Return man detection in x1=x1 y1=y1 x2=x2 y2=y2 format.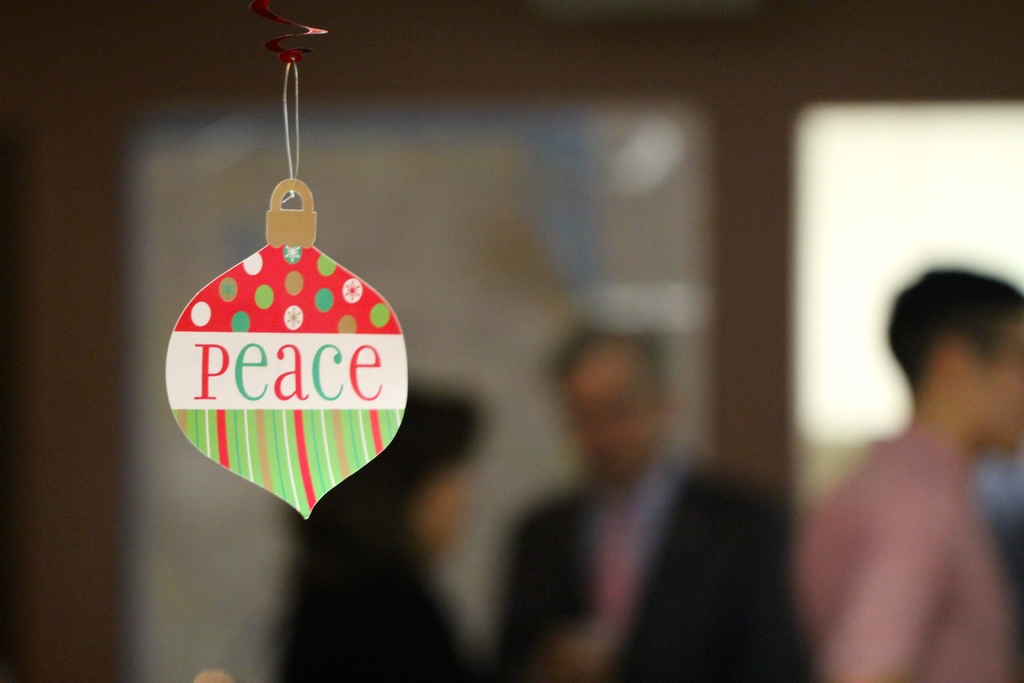
x1=493 y1=324 x2=791 y2=682.
